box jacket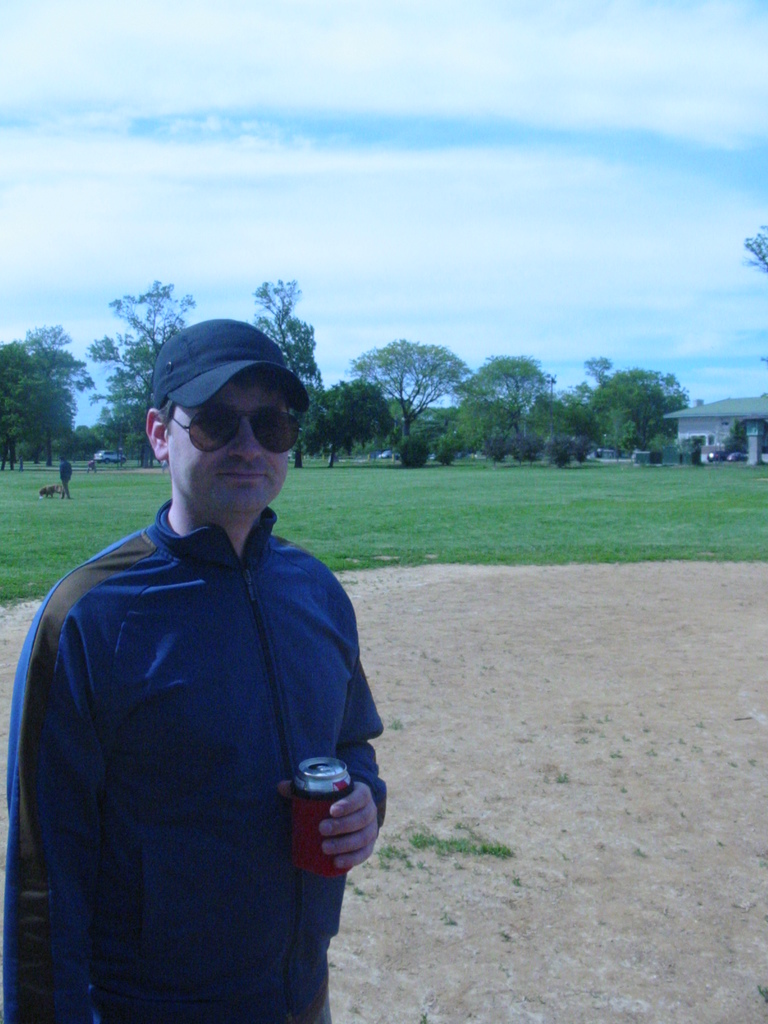
{"left": 24, "top": 404, "right": 371, "bottom": 1000}
